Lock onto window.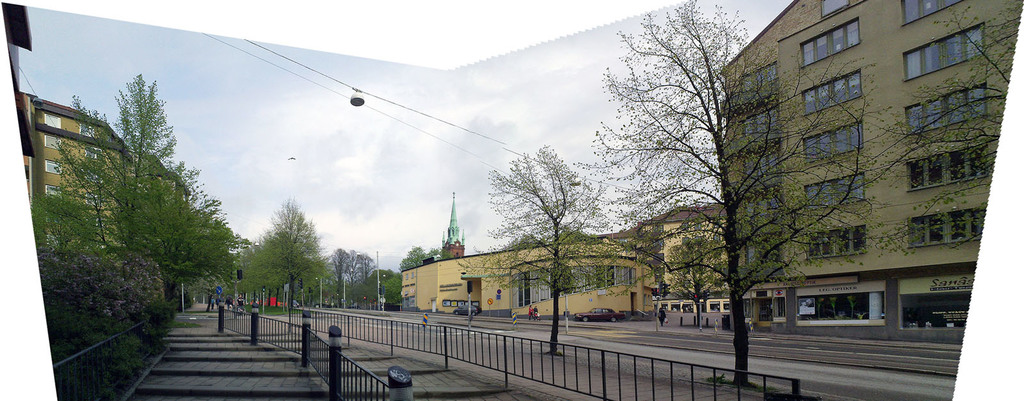
Locked: <bbox>906, 89, 988, 133</bbox>.
